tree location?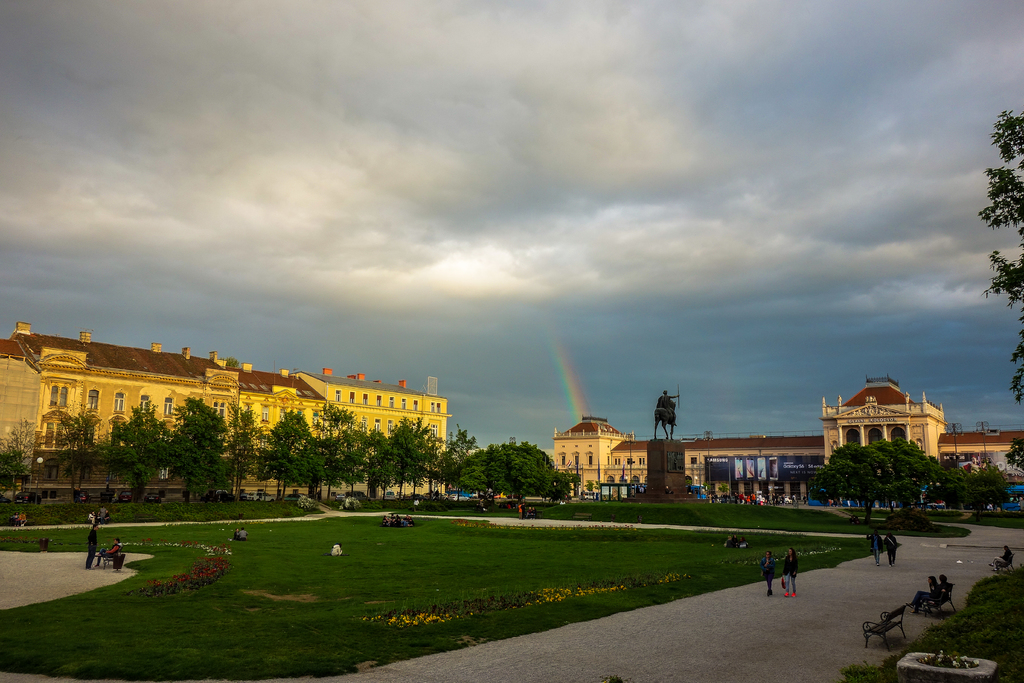
pyautogui.locateOnScreen(168, 395, 223, 497)
